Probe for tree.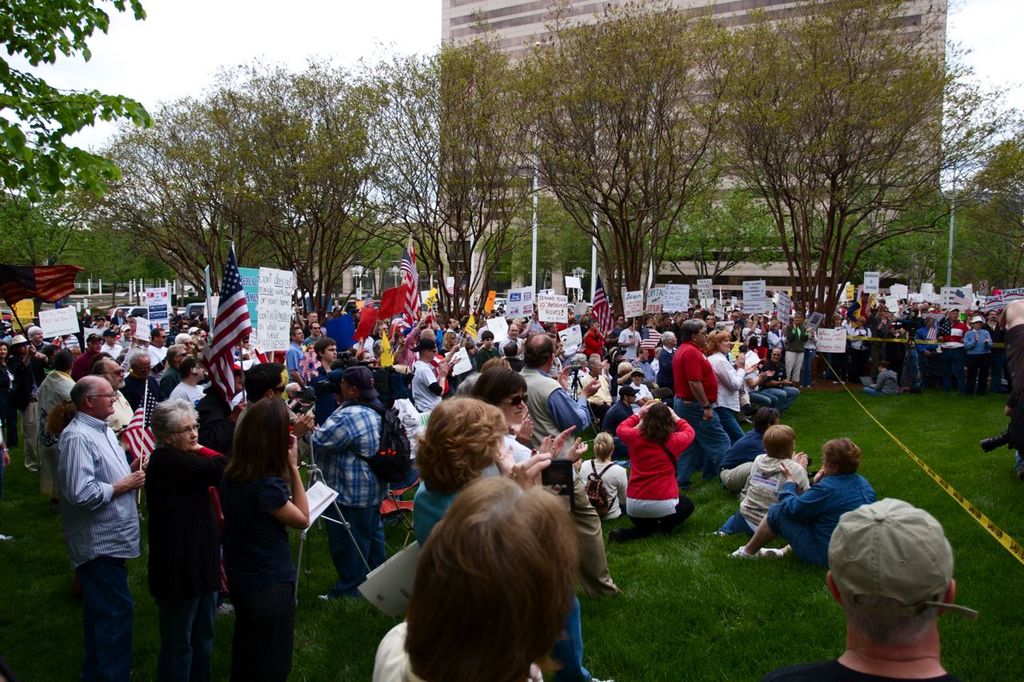
Probe result: region(948, 120, 1023, 293).
